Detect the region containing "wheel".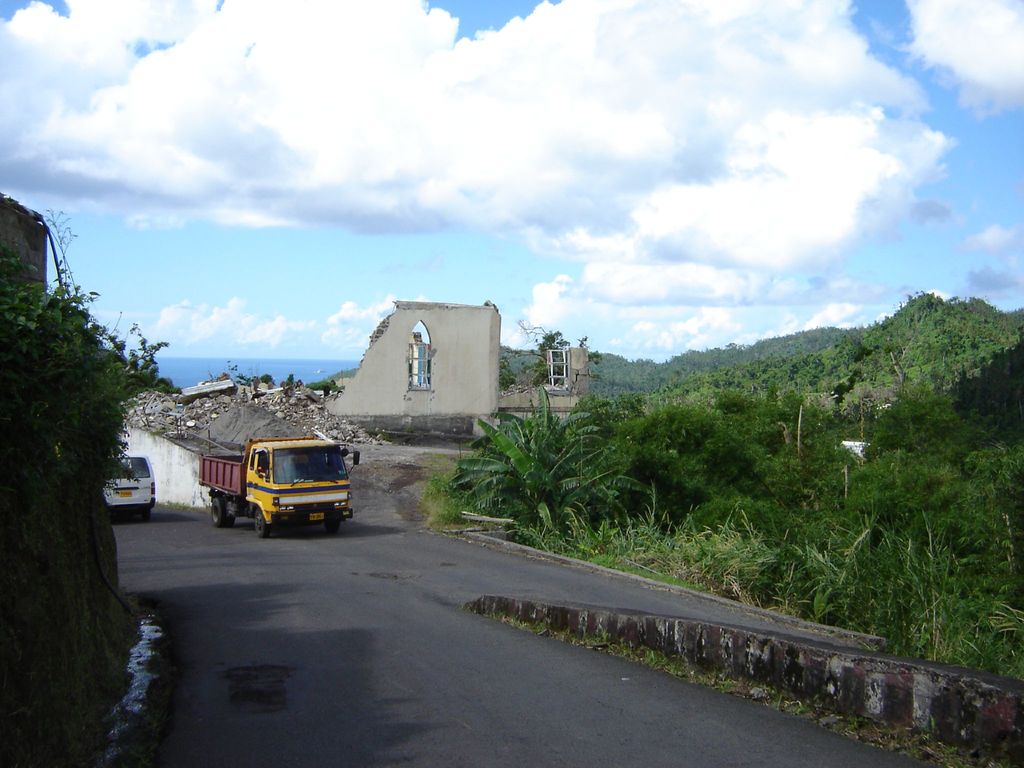
crop(327, 523, 341, 536).
